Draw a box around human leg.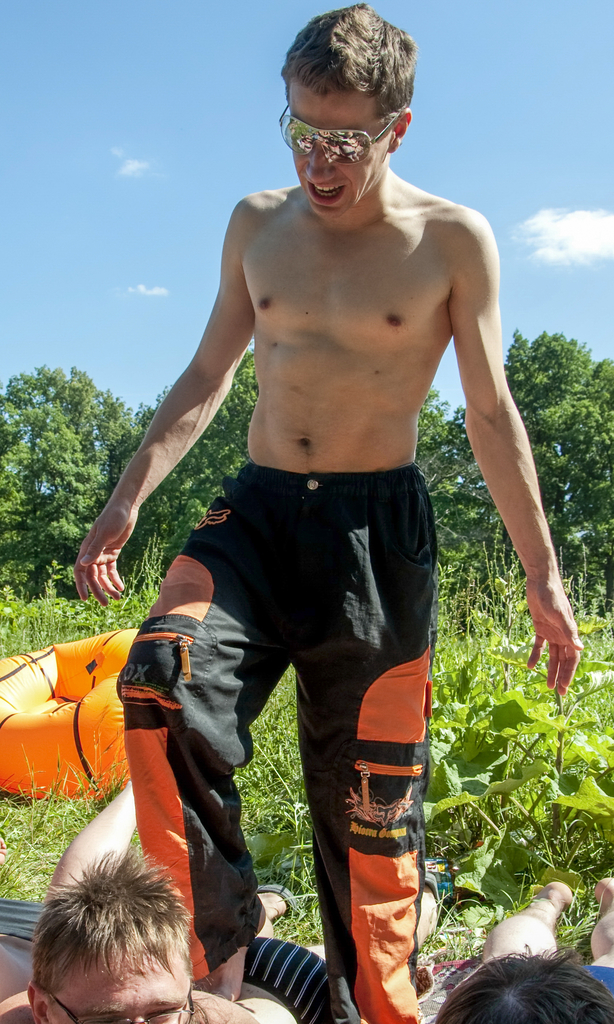
detection(296, 462, 421, 1023).
